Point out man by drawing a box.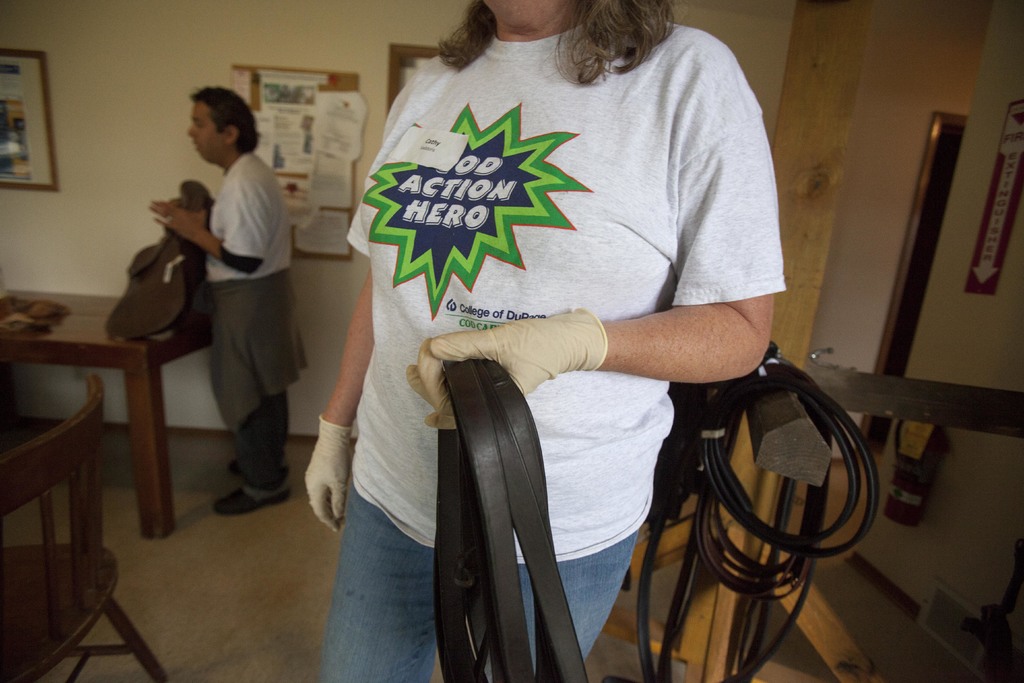
pyautogui.locateOnScreen(304, 0, 788, 682).
